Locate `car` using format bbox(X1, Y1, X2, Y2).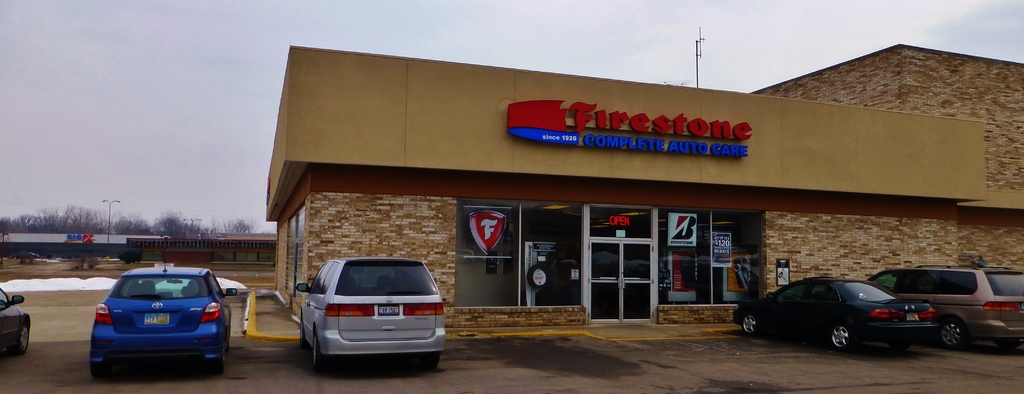
bbox(292, 260, 444, 366).
